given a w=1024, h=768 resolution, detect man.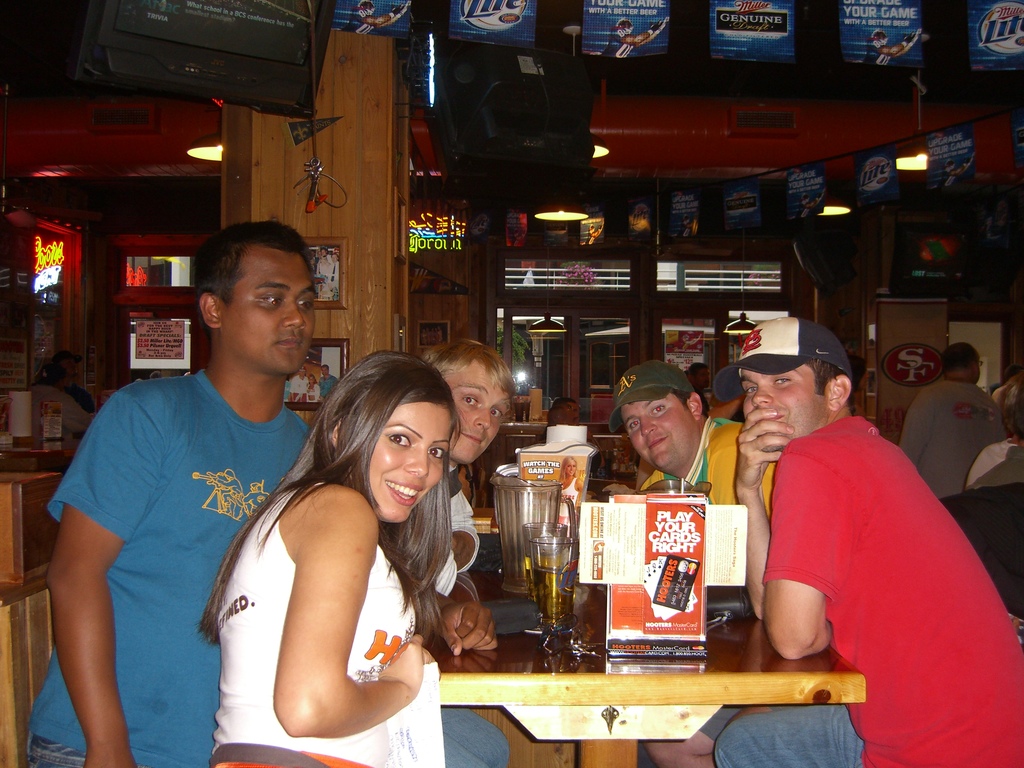
box(895, 340, 998, 497).
